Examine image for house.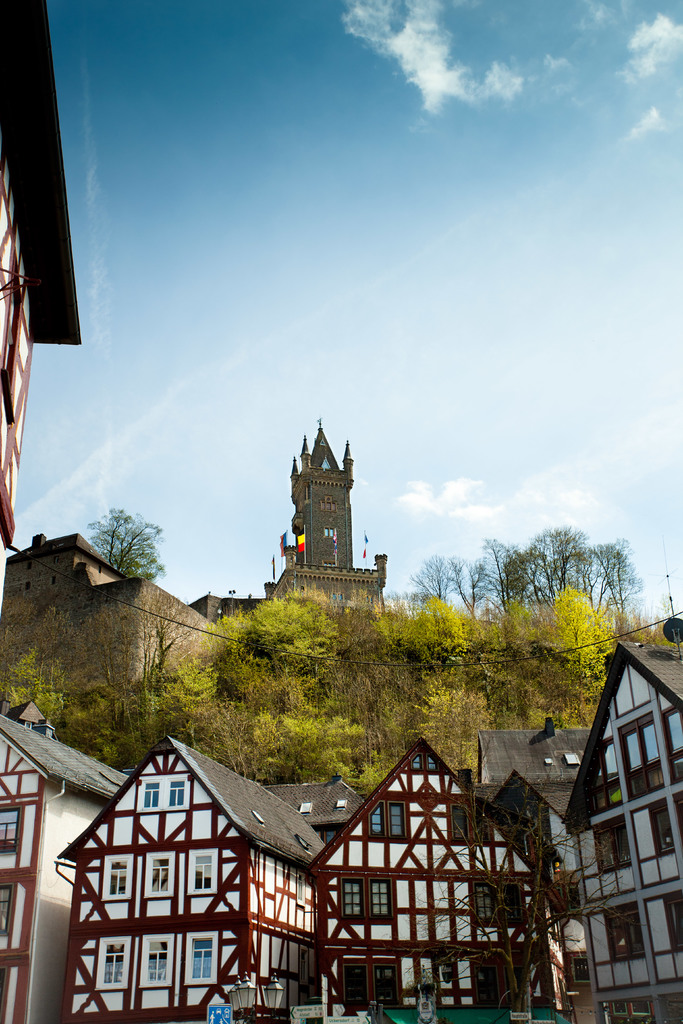
Examination result: [x1=463, y1=712, x2=591, y2=867].
